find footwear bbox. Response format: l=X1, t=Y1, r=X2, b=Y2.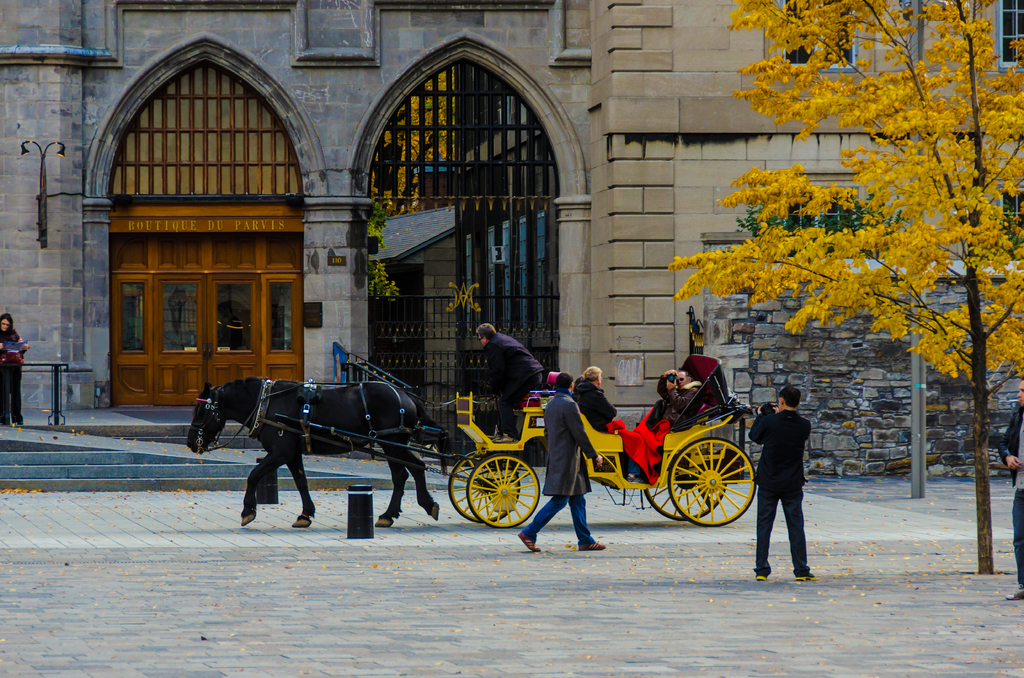
l=794, t=571, r=817, b=581.
